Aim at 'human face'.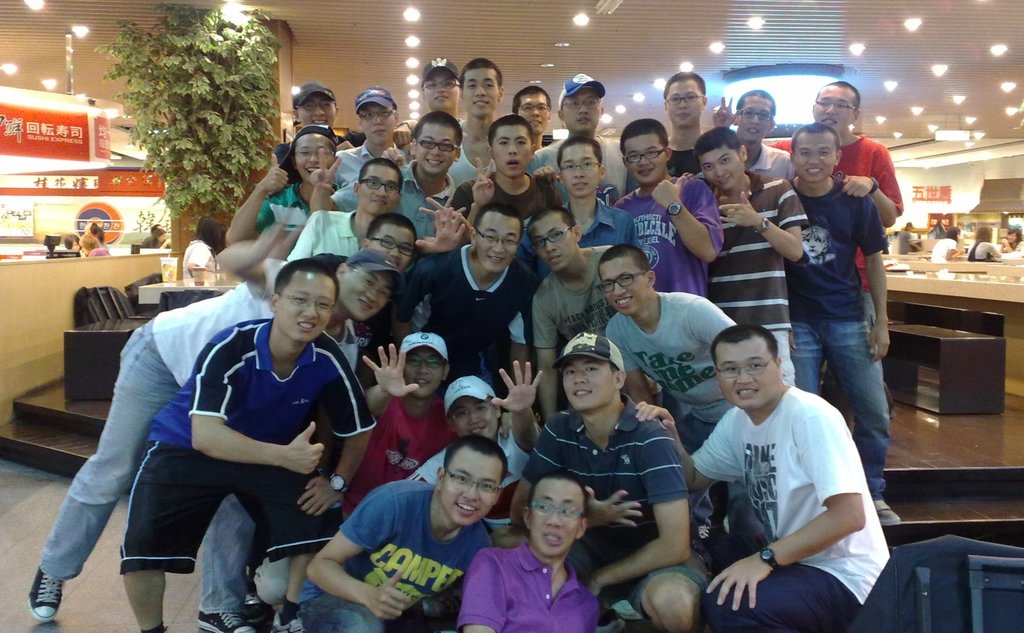
Aimed at 556:85:601:132.
